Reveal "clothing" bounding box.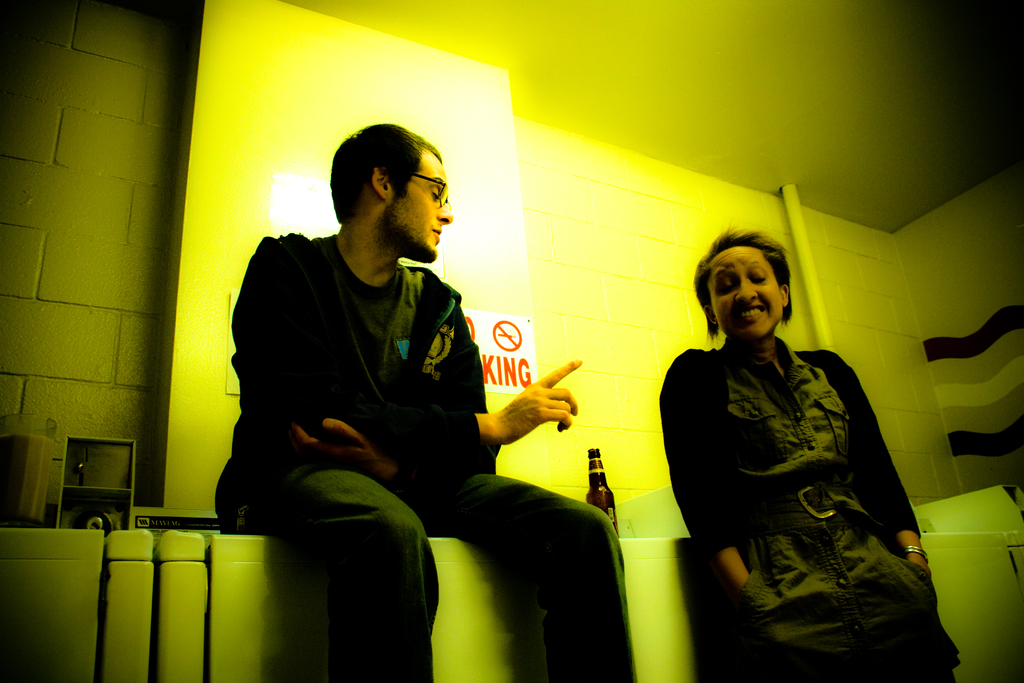
Revealed: 214/233/637/682.
